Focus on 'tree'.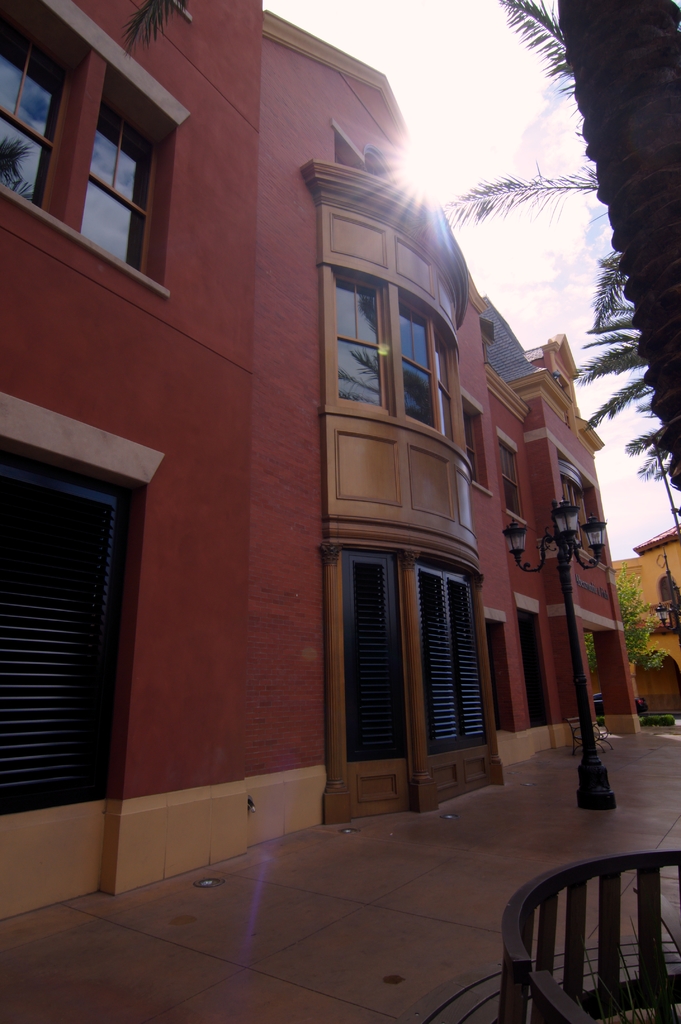
Focused at crop(445, 1, 680, 564).
